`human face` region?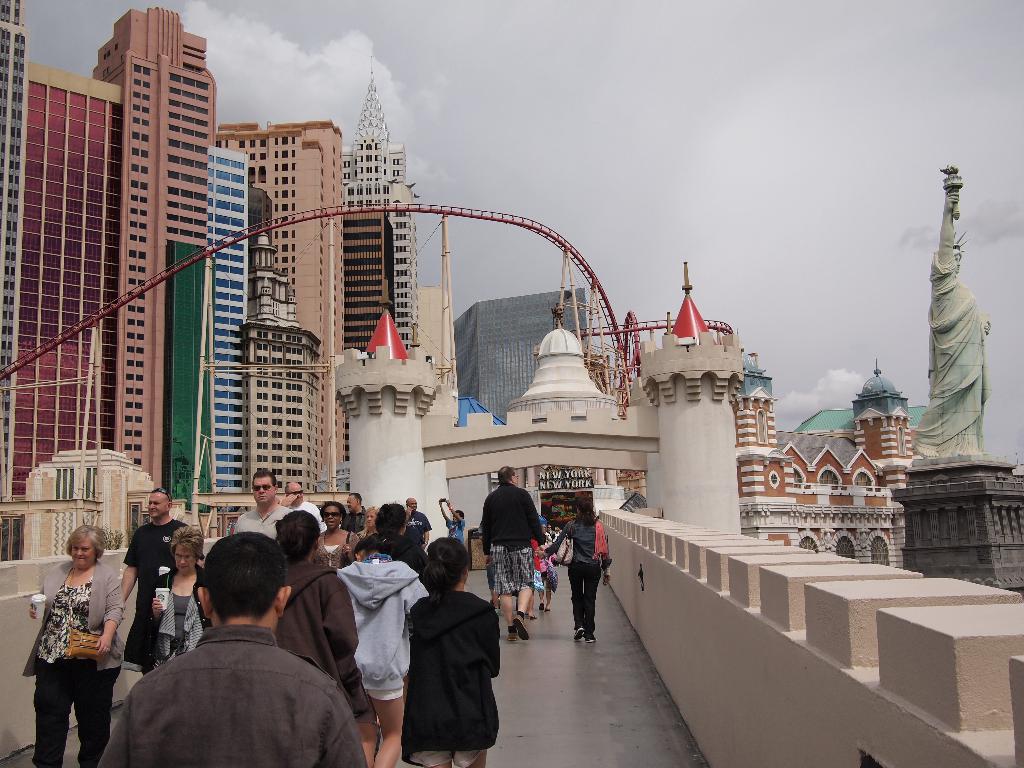
[x1=69, y1=536, x2=97, y2=566]
